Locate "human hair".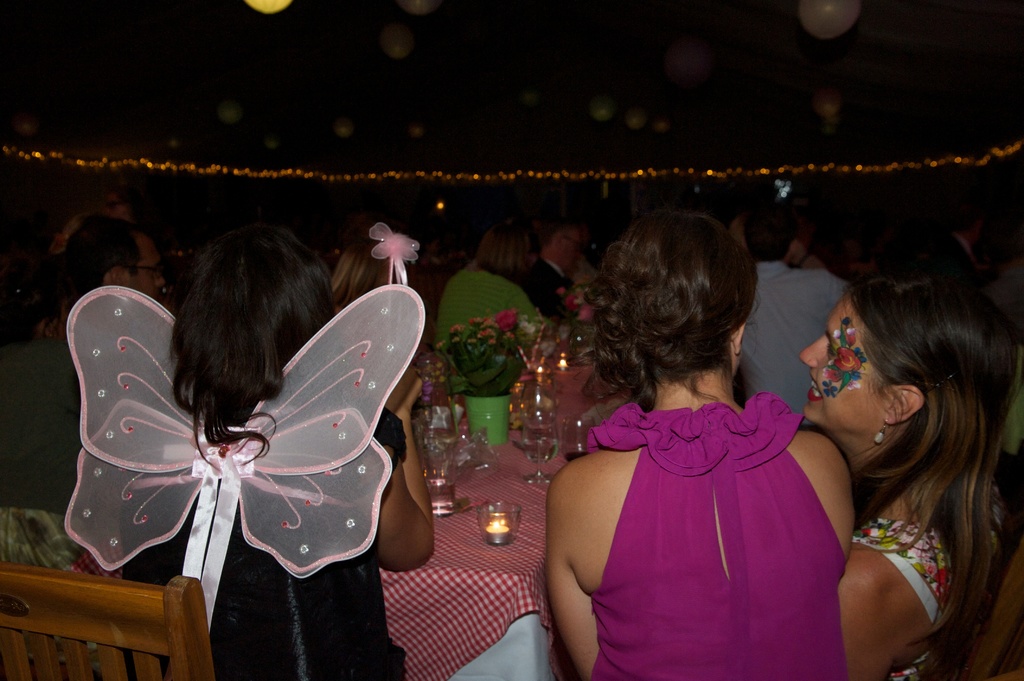
Bounding box: 41/214/145/338.
